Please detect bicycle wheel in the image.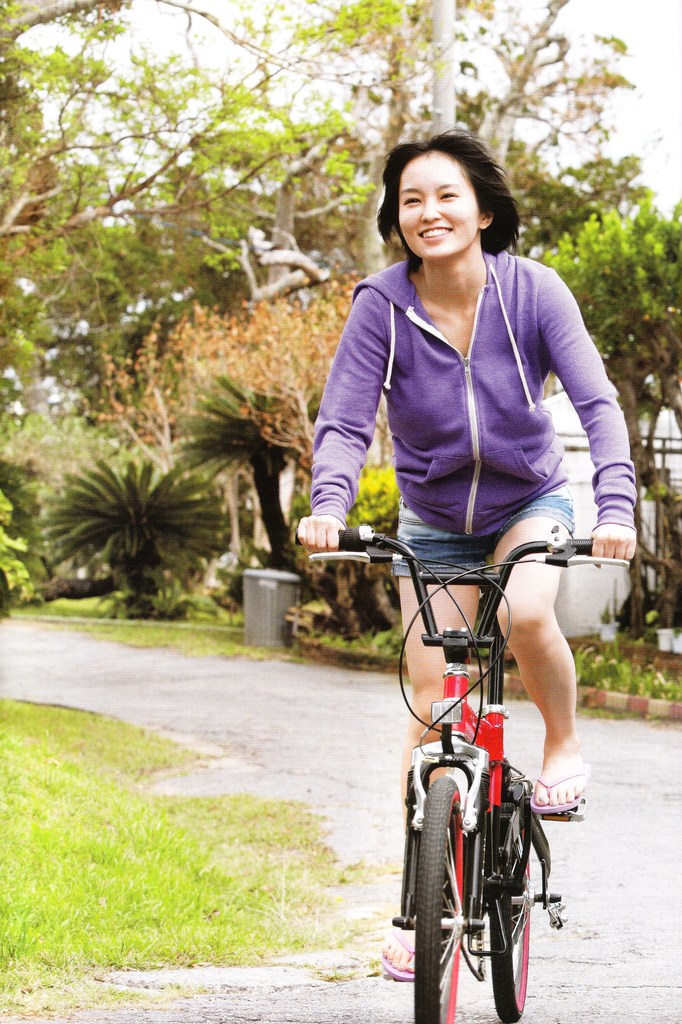
rect(412, 777, 459, 1023).
